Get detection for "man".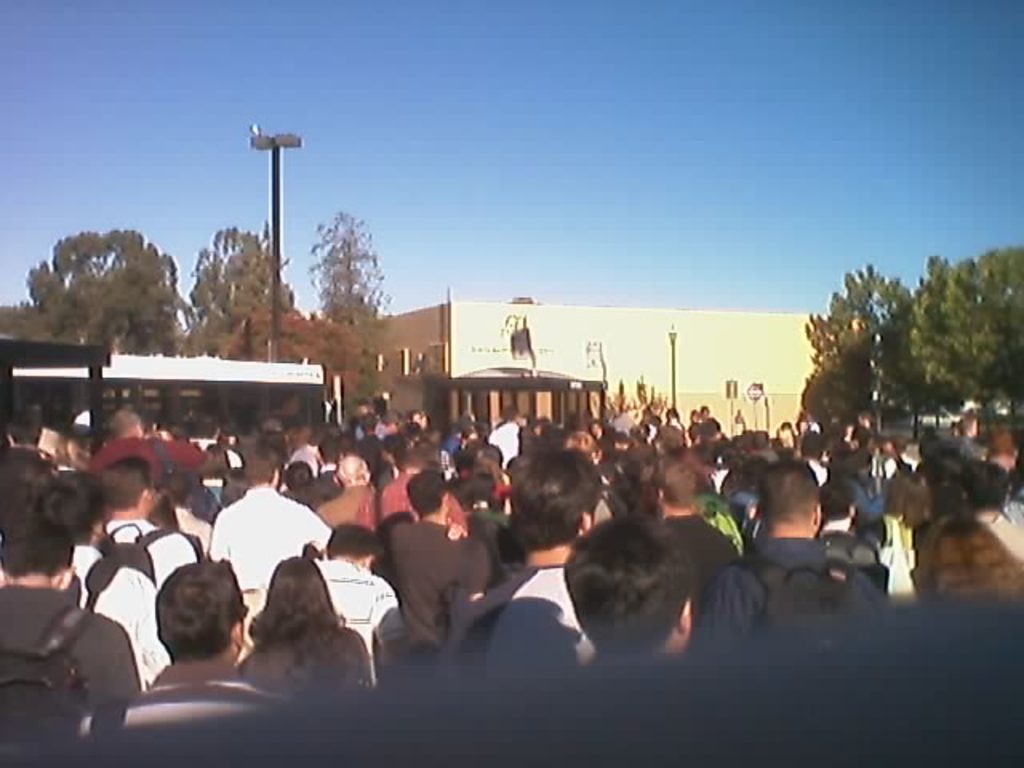
Detection: [x1=307, y1=515, x2=426, y2=682].
